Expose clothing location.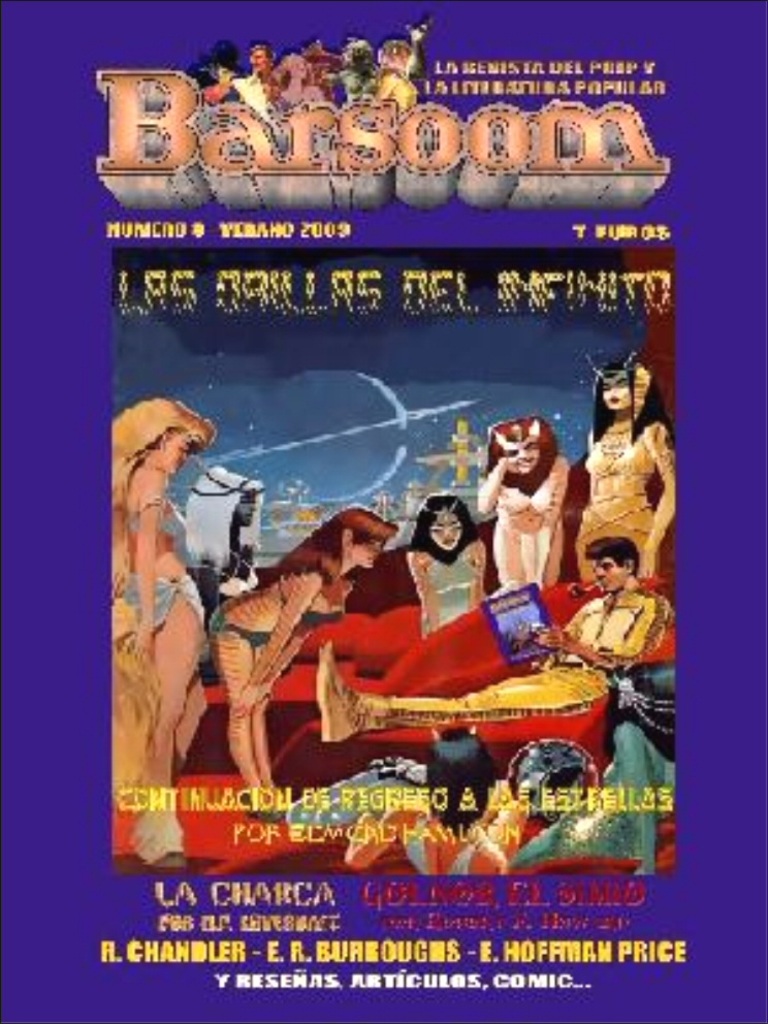
Exposed at {"left": 127, "top": 455, "right": 217, "bottom": 647}.
